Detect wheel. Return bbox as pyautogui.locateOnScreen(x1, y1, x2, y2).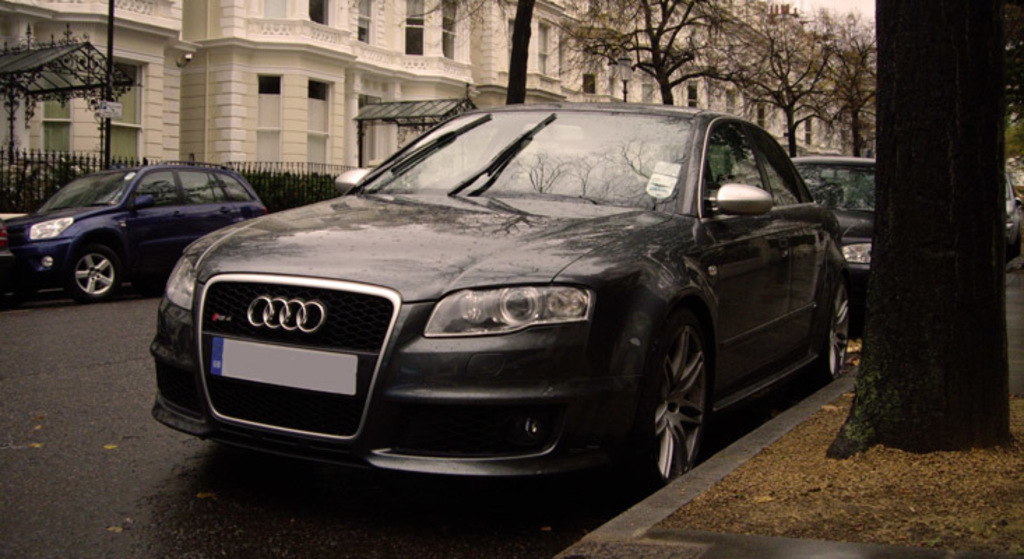
pyautogui.locateOnScreen(70, 243, 119, 303).
